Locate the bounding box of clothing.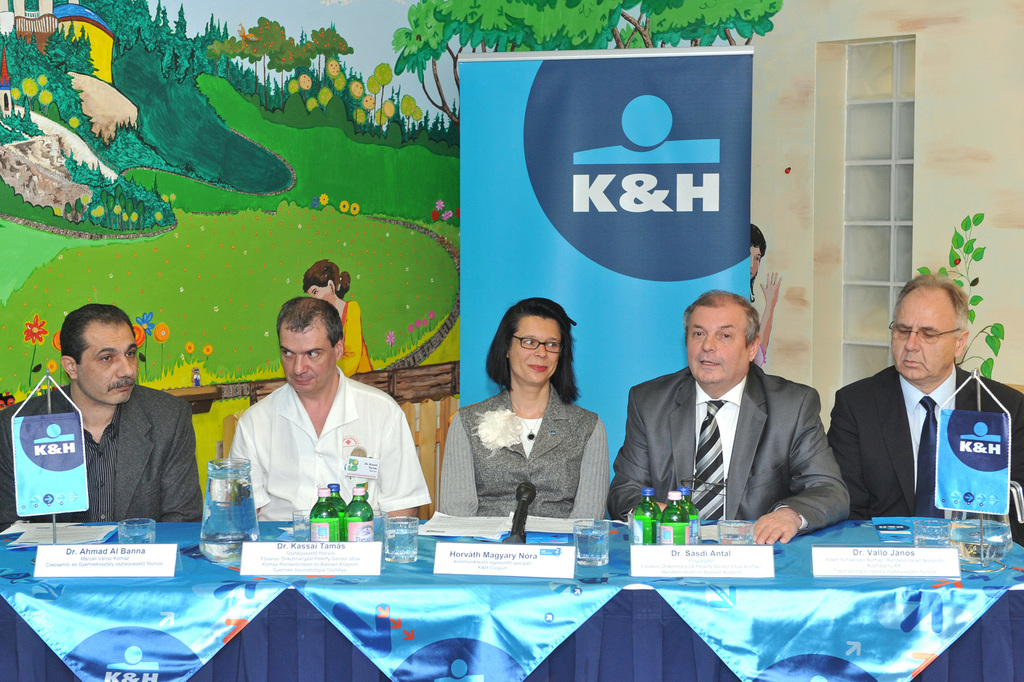
Bounding box: {"left": 821, "top": 359, "right": 1023, "bottom": 544}.
